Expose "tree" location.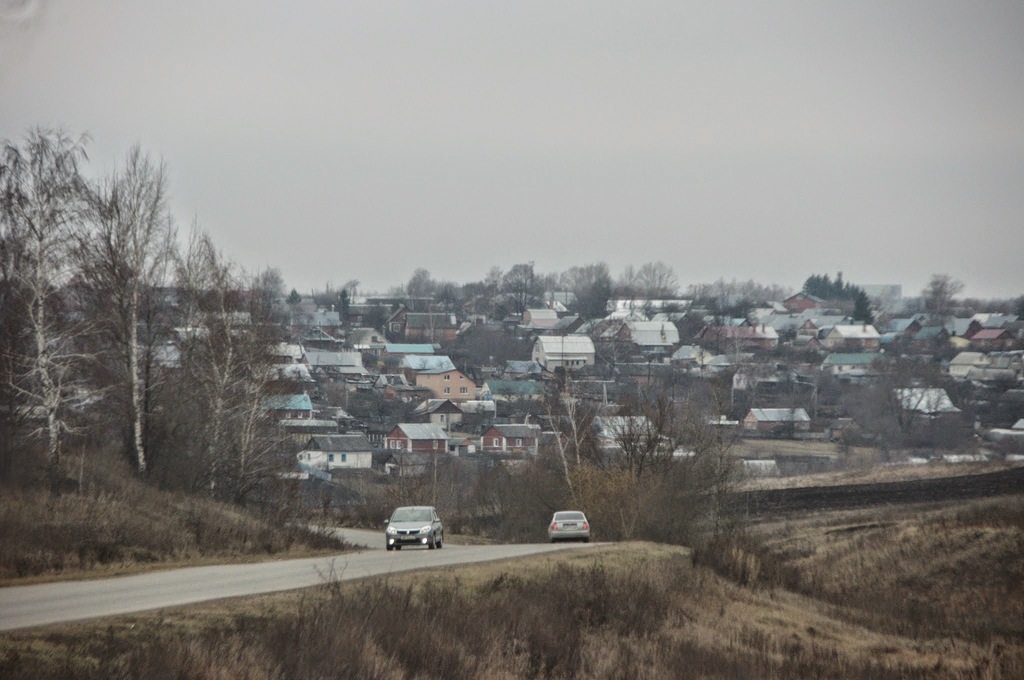
Exposed at left=493, top=262, right=551, bottom=318.
